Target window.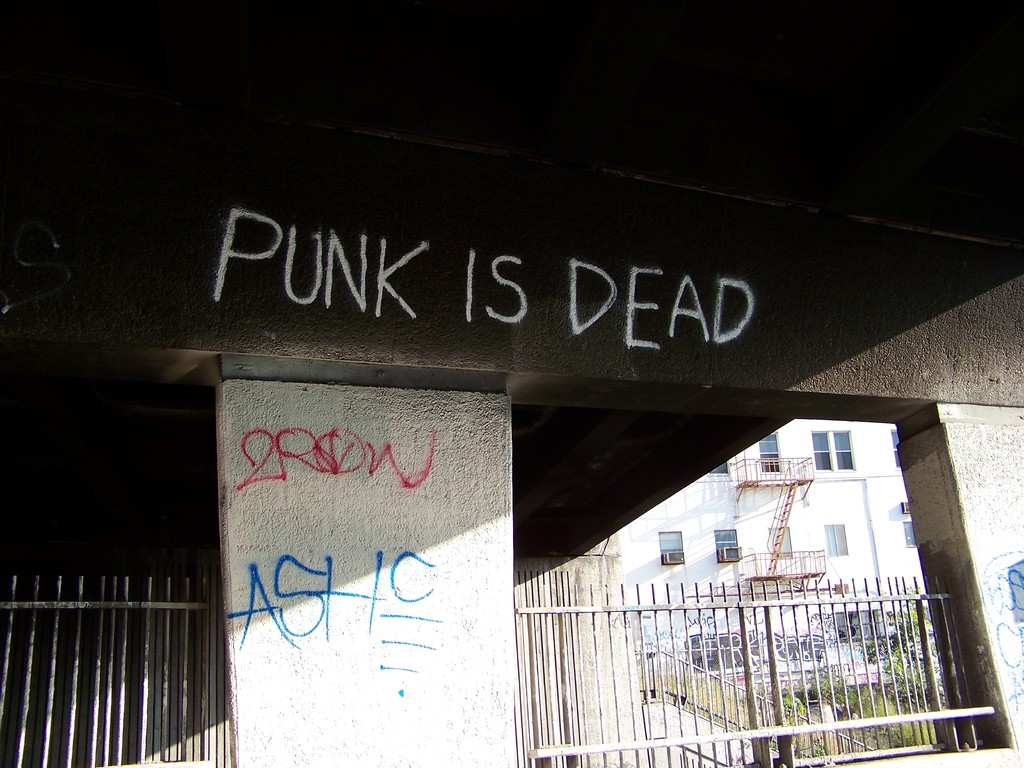
Target region: [left=904, top=519, right=915, bottom=550].
